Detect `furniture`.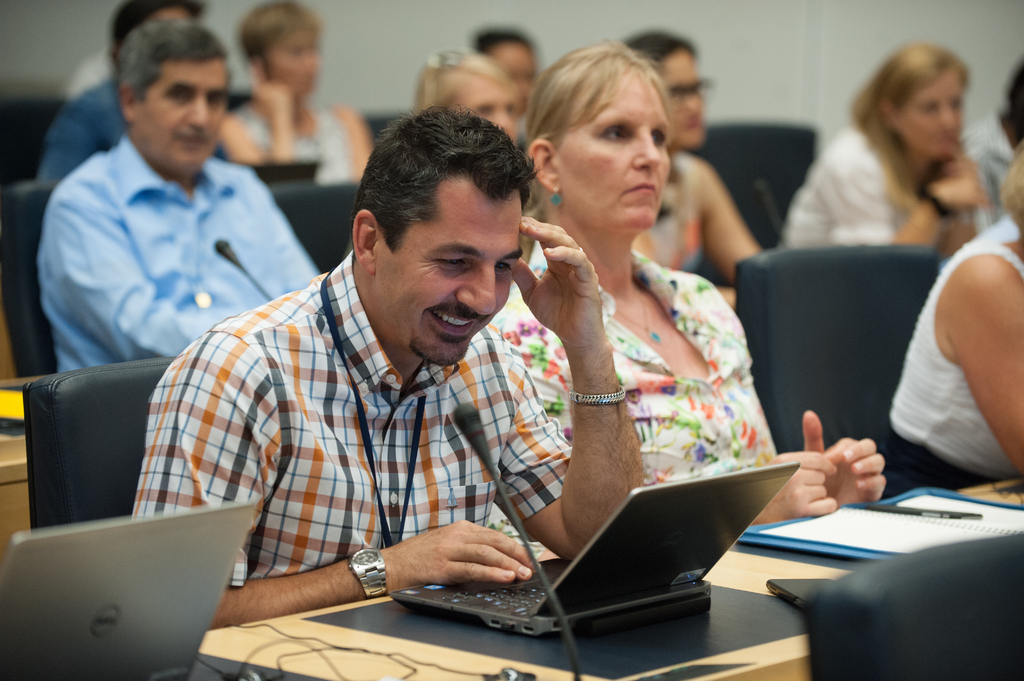
Detected at bbox=[268, 175, 367, 273].
